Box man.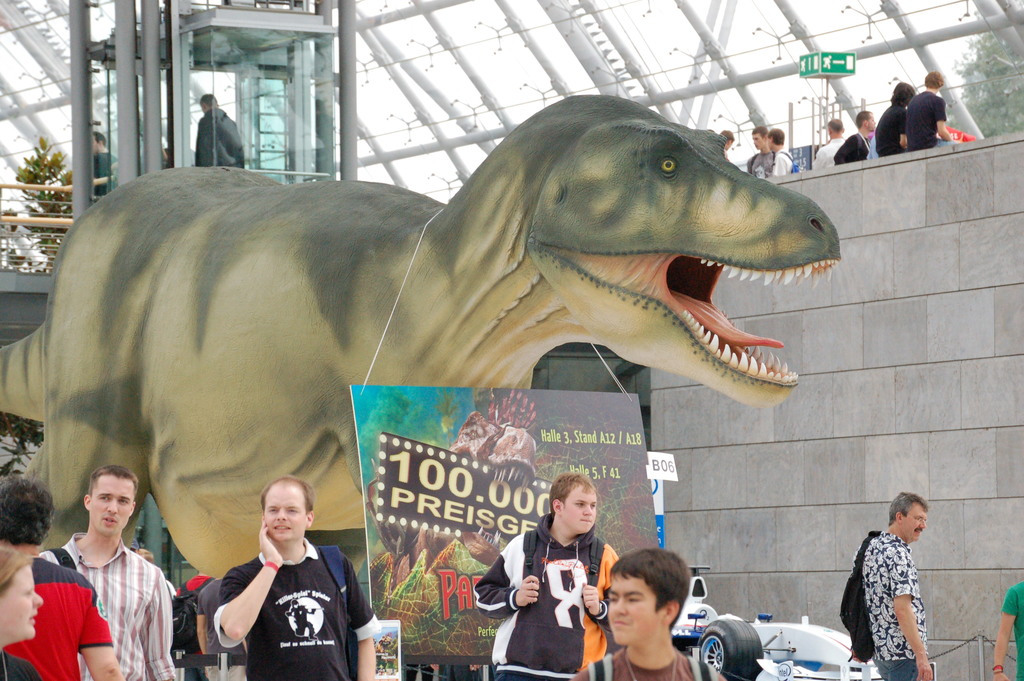
(906,72,964,152).
